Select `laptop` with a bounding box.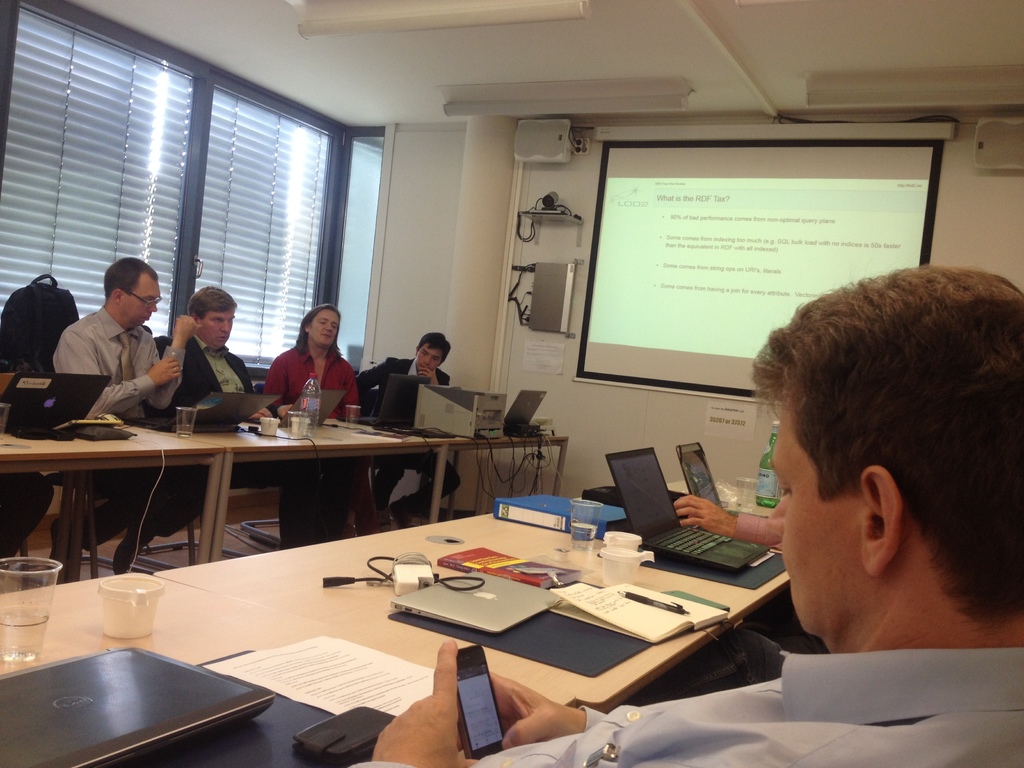
503:392:547:429.
